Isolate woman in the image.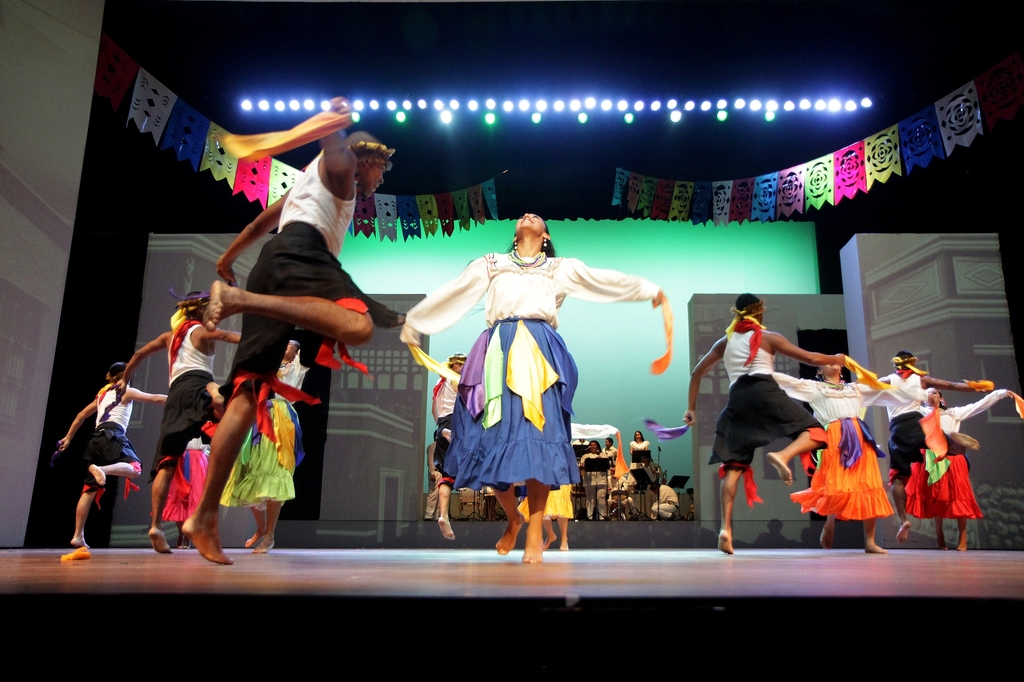
Isolated region: [left=771, top=351, right=908, bottom=553].
